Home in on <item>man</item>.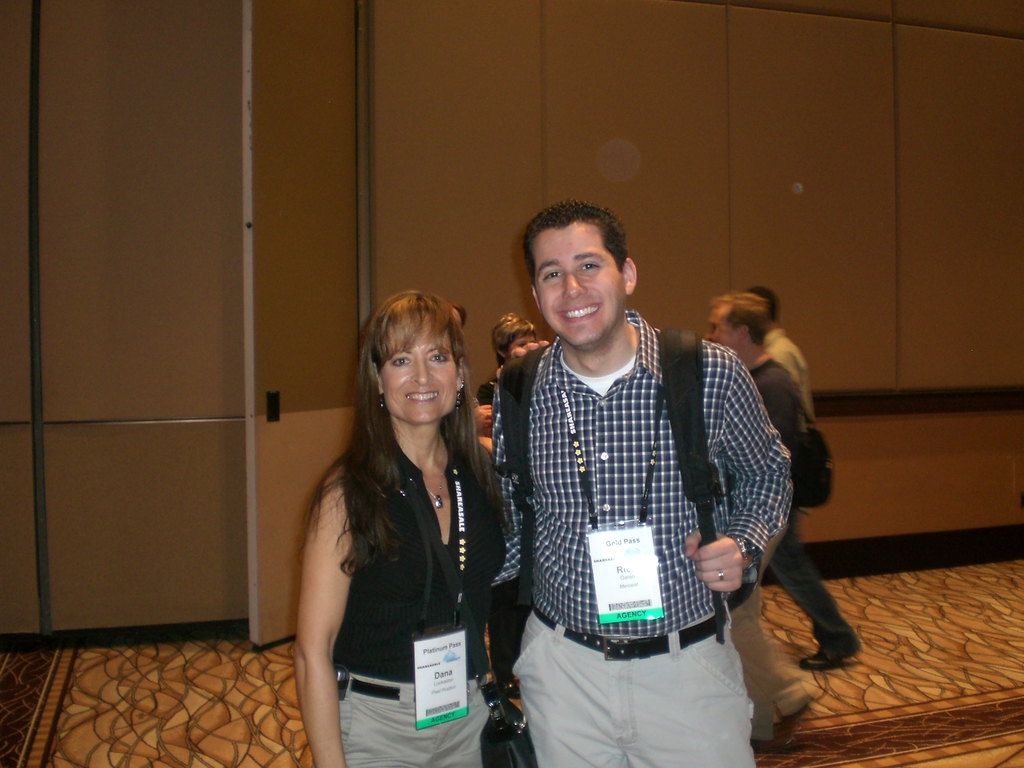
Homed in at (left=704, top=292, right=816, bottom=753).
